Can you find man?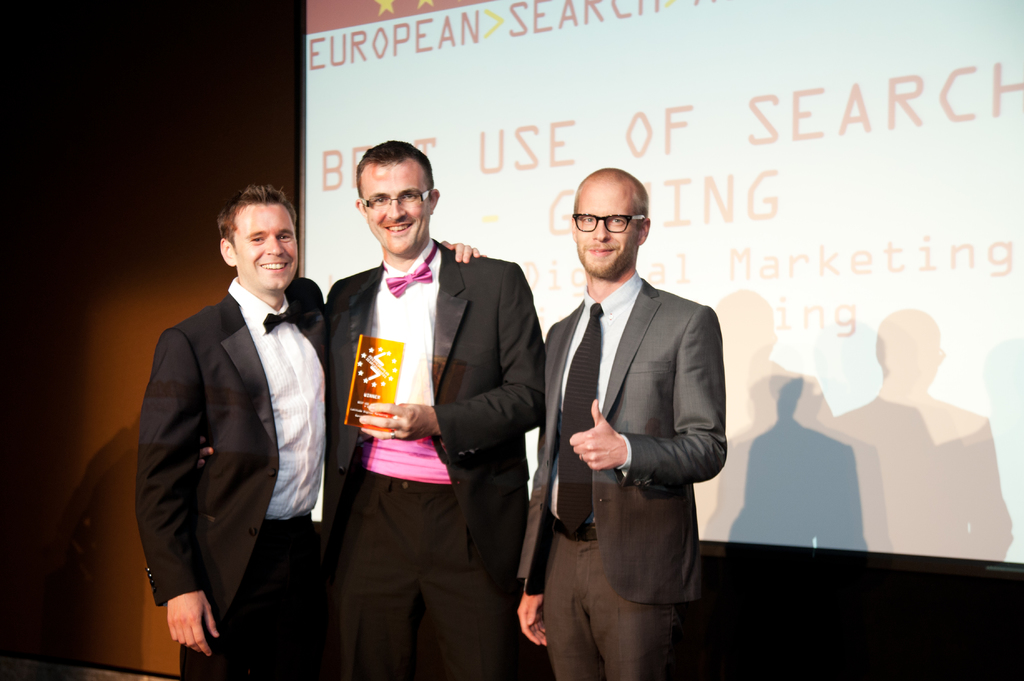
Yes, bounding box: x1=515, y1=164, x2=724, y2=680.
